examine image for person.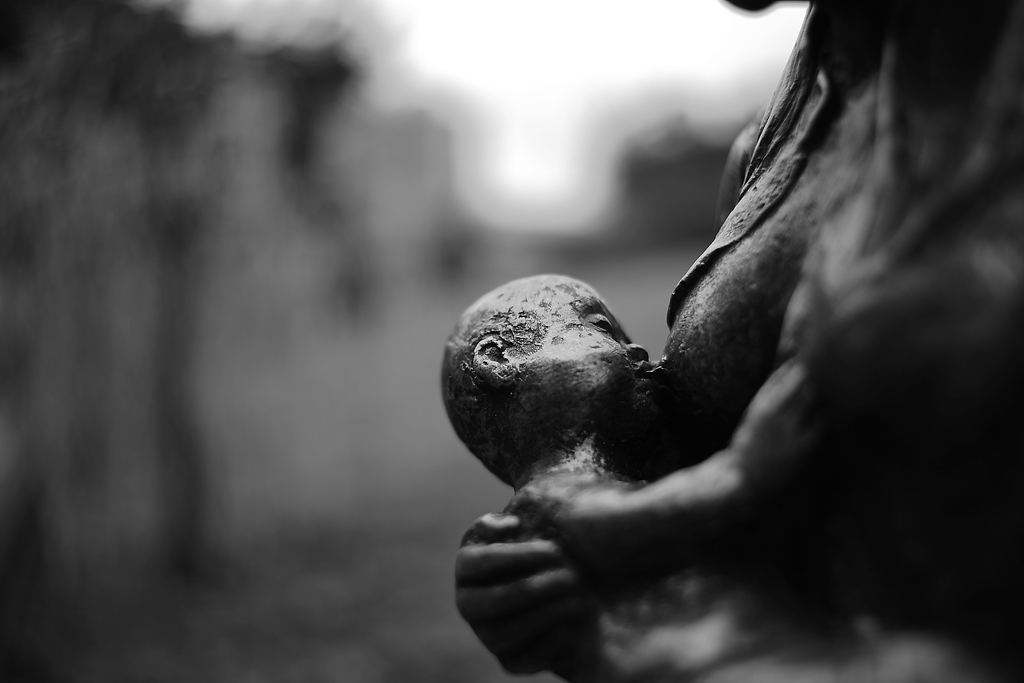
Examination result: 452,0,1023,682.
